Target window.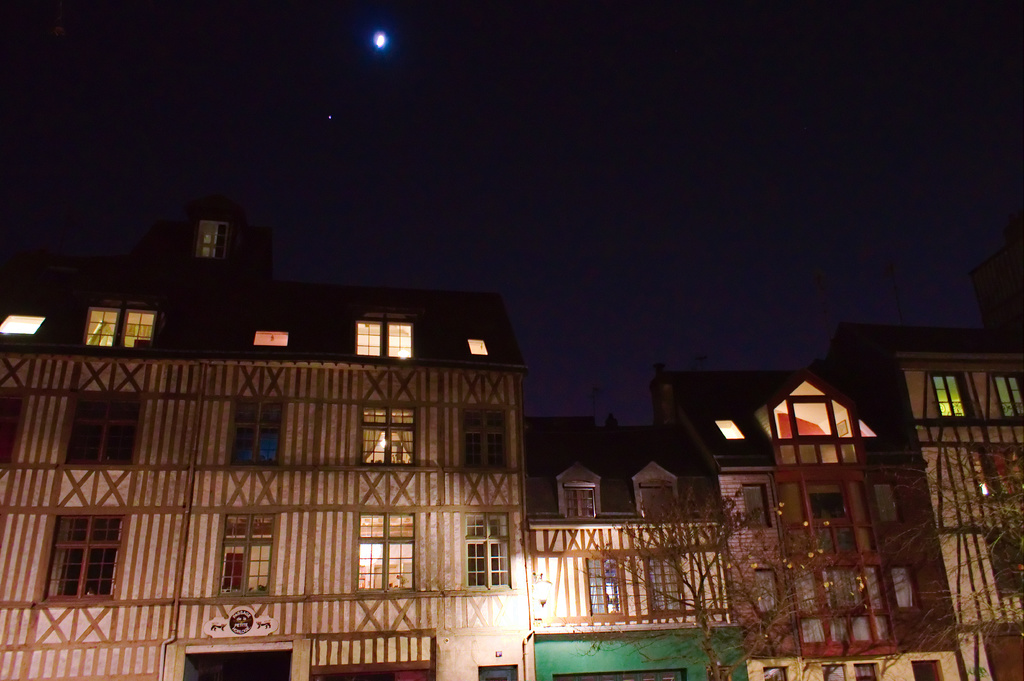
Target region: 356,403,420,470.
